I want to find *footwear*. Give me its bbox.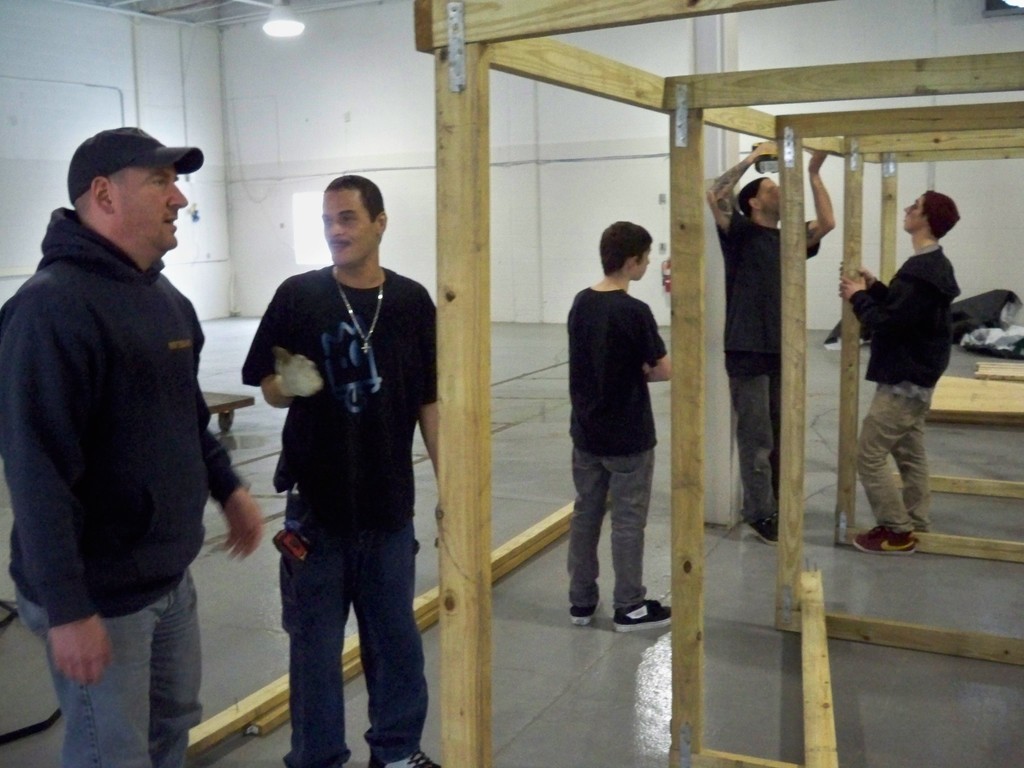
<bbox>611, 596, 680, 634</bbox>.
